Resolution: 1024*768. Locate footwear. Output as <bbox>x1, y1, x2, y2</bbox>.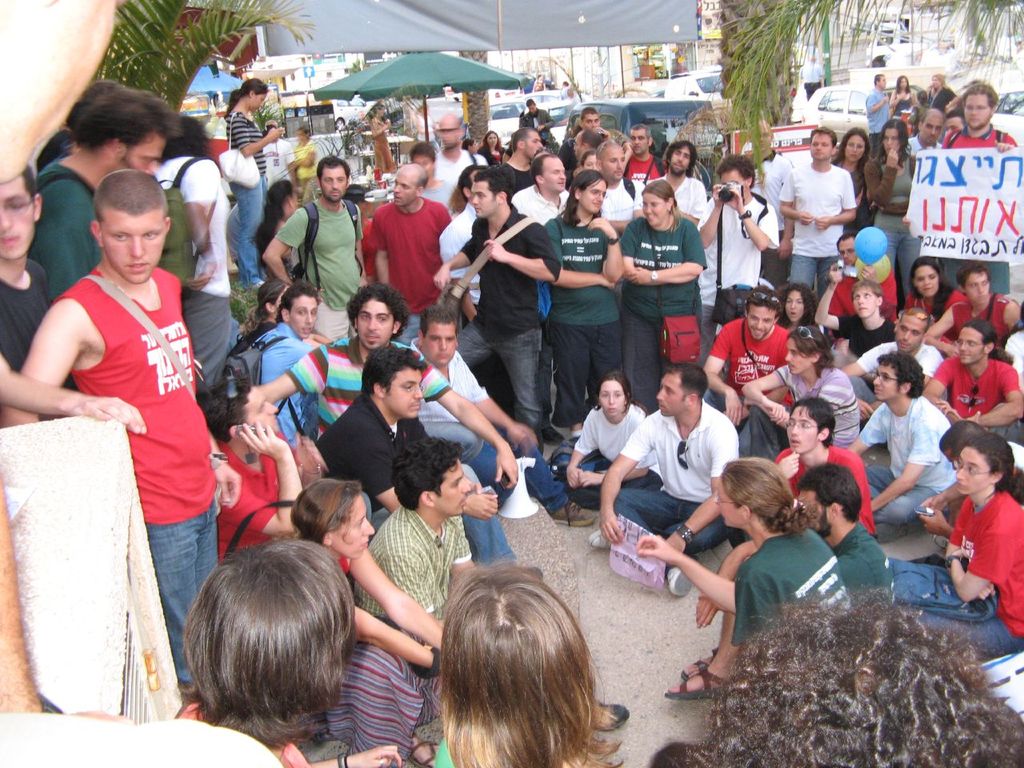
<bbox>541, 426, 565, 447</bbox>.
